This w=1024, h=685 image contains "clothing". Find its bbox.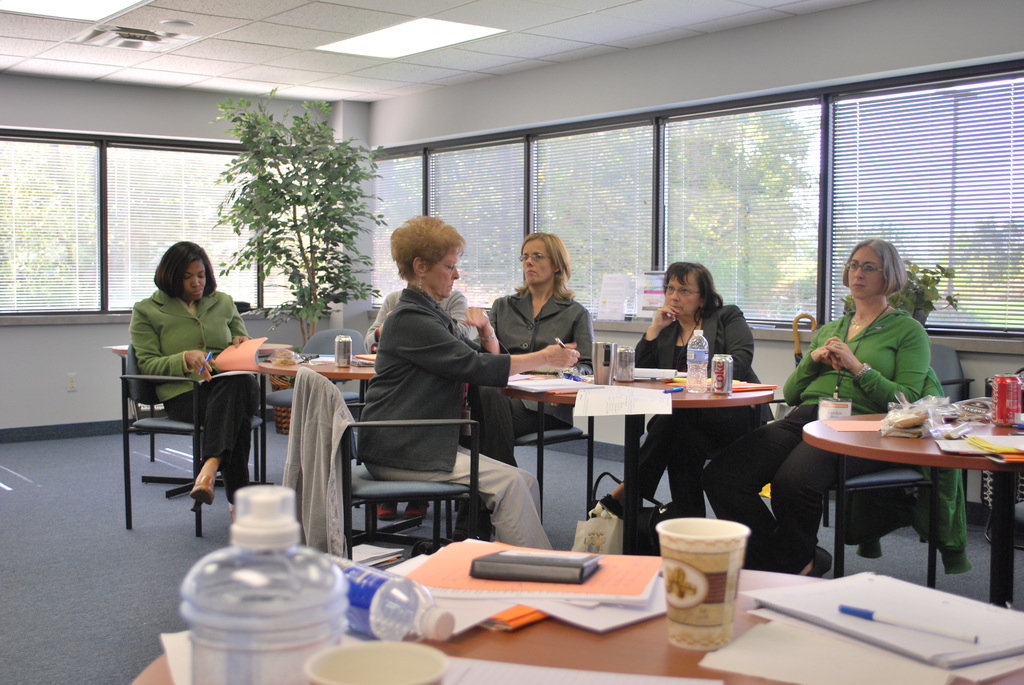
(left=695, top=303, right=930, bottom=568).
